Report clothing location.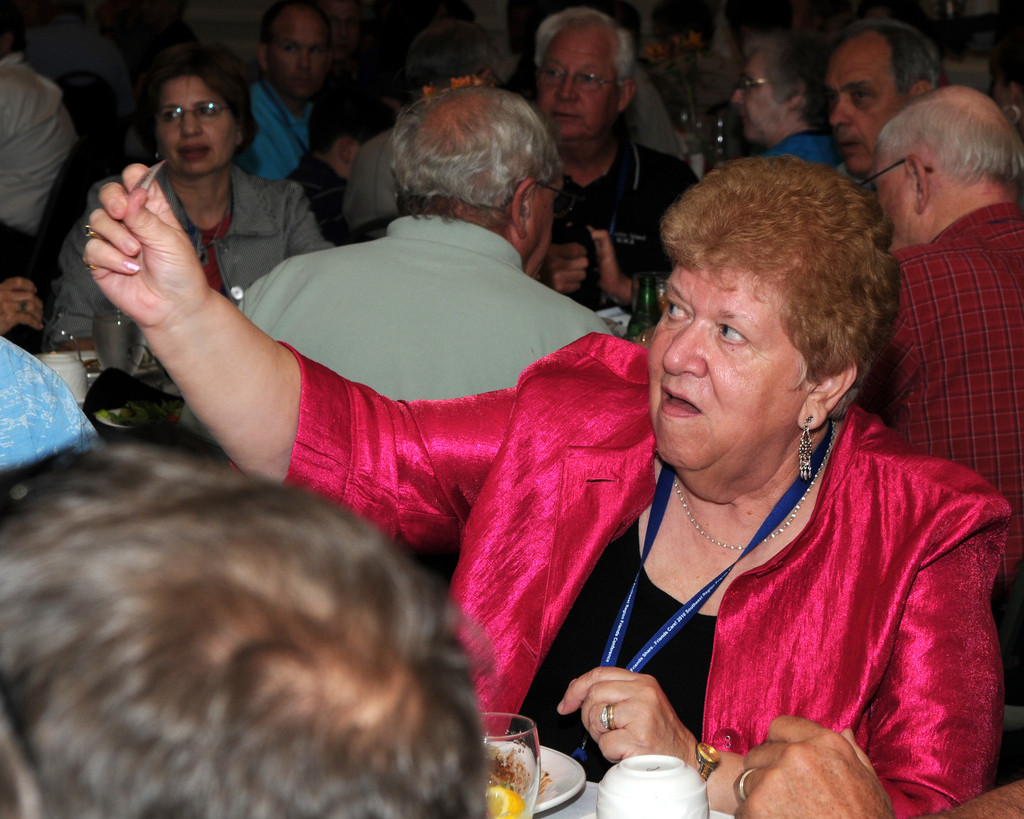
Report: detection(230, 198, 622, 401).
